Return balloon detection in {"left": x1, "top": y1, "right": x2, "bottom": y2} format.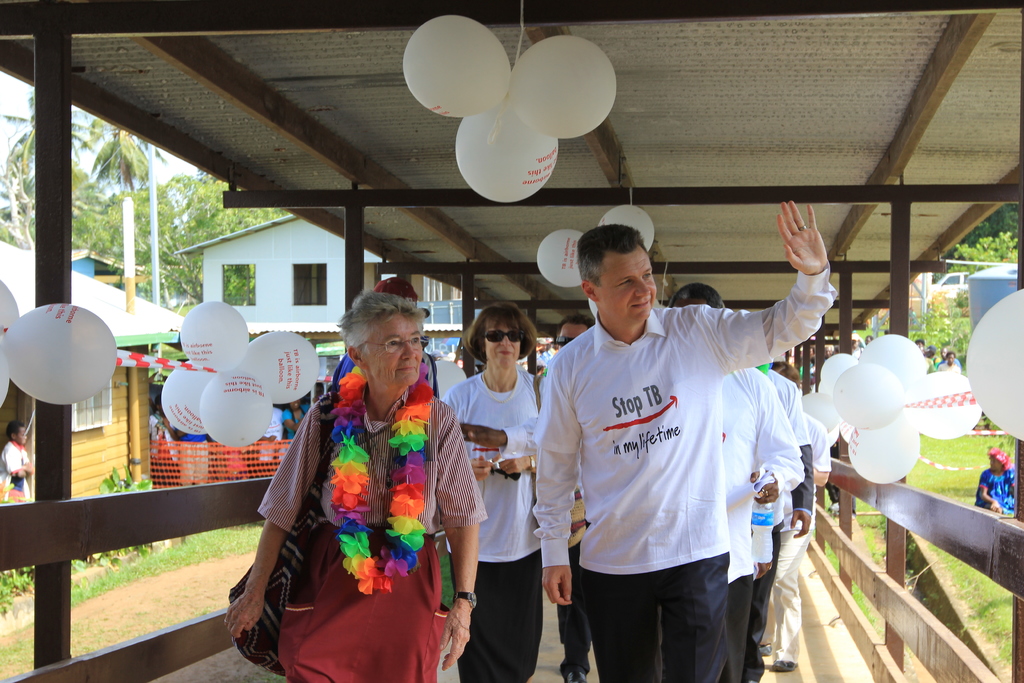
{"left": 854, "top": 338, "right": 927, "bottom": 387}.
